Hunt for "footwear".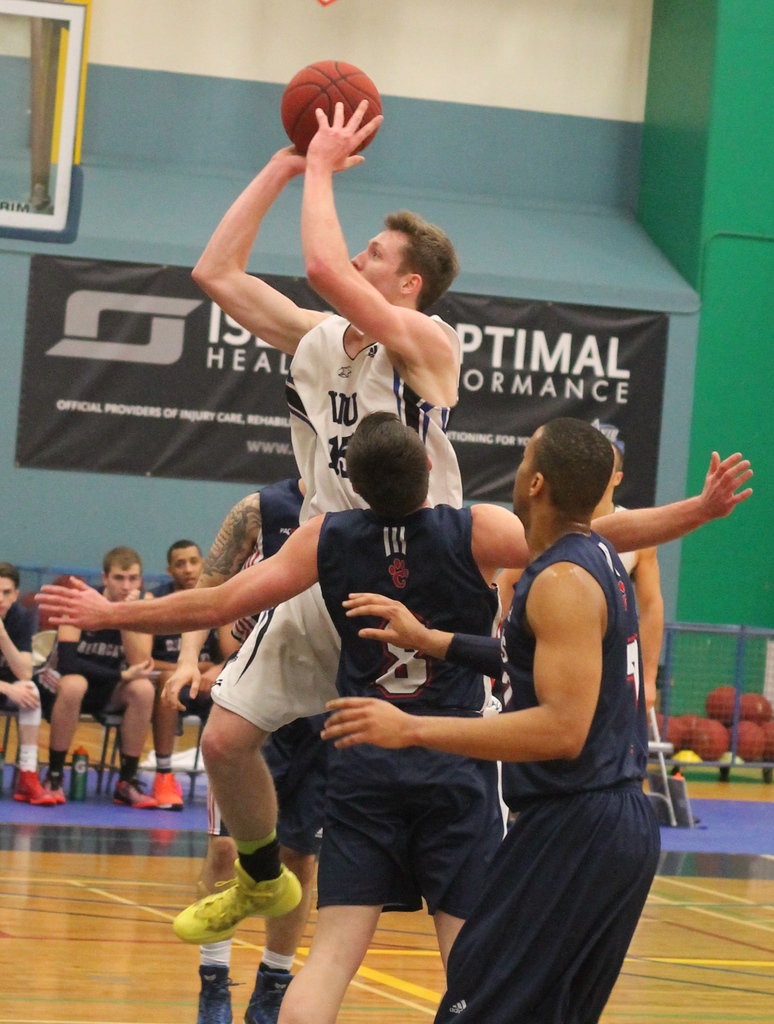
Hunted down at [111,780,159,811].
